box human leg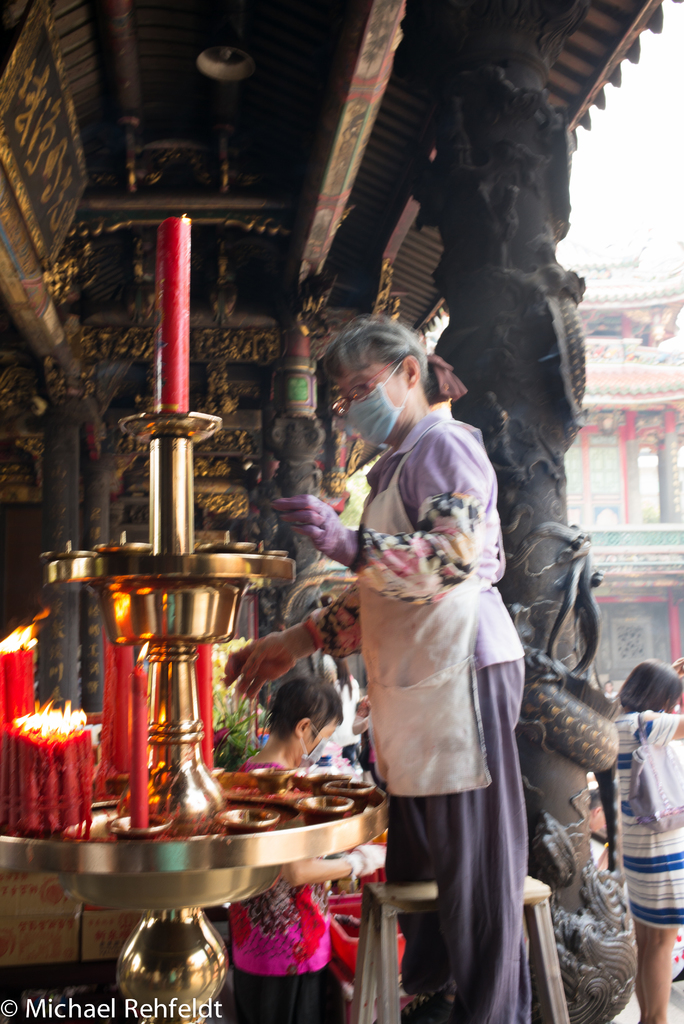
box(640, 924, 674, 1023)
